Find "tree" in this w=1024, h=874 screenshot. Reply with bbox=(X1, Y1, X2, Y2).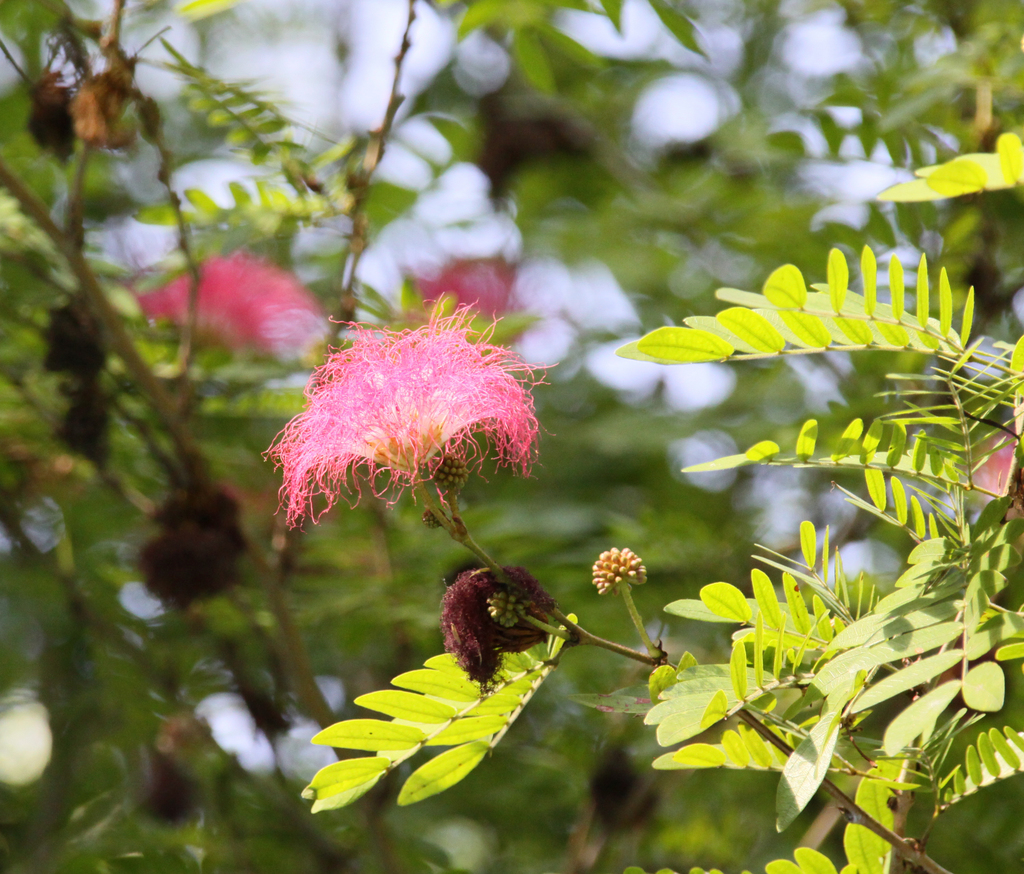
bbox=(0, 0, 1023, 873).
